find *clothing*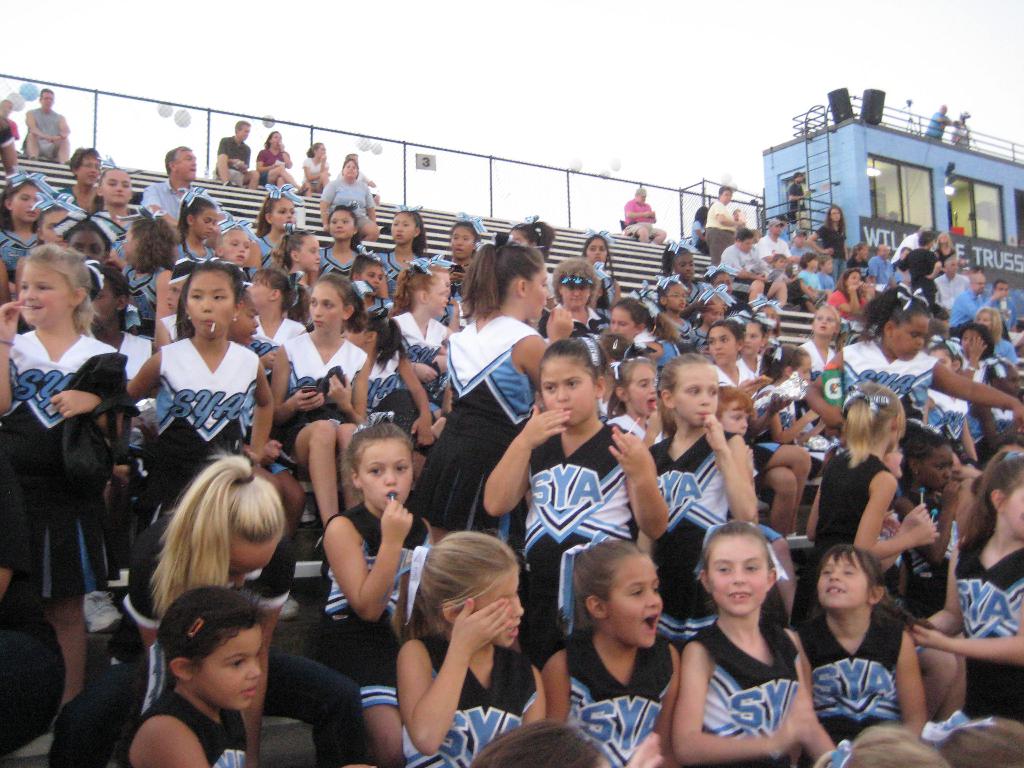
x1=567, y1=639, x2=680, y2=767
